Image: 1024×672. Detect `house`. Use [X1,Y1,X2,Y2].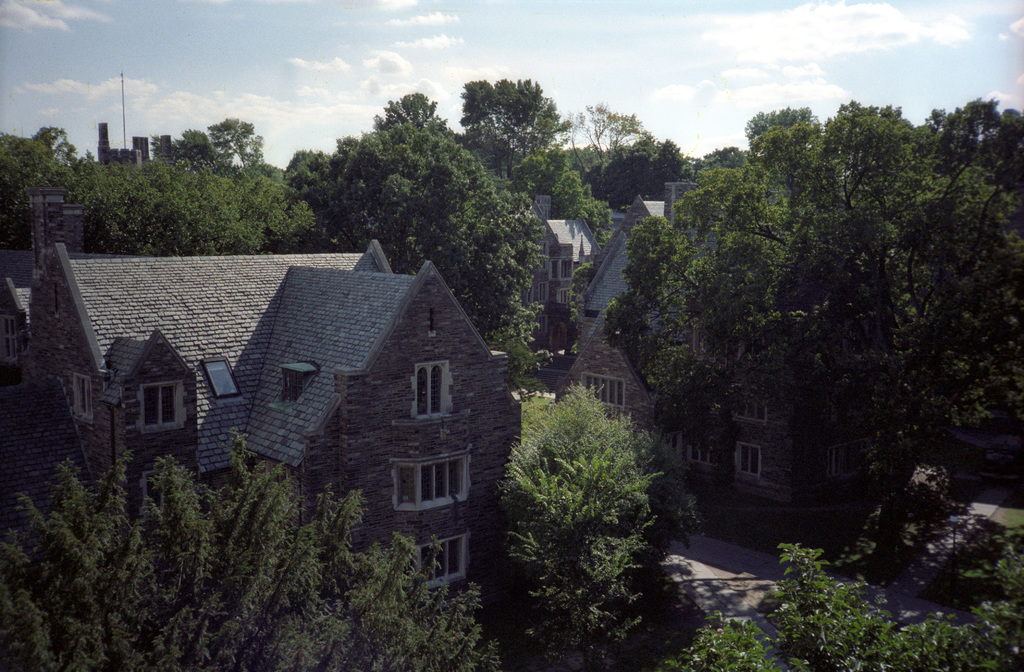
[273,268,499,466].
